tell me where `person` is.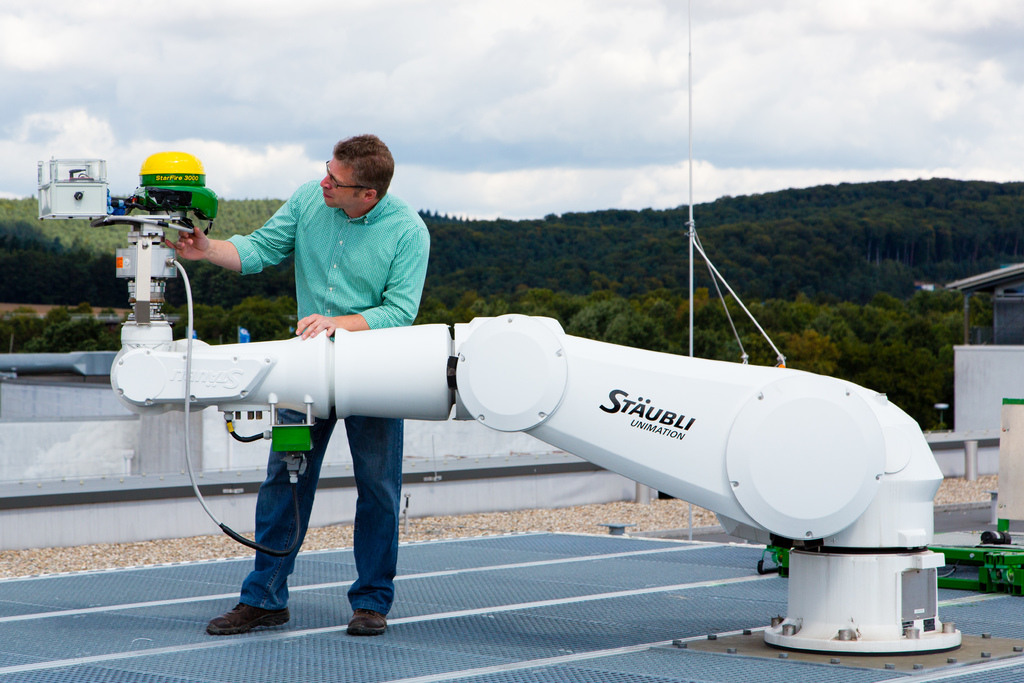
`person` is at box=[164, 132, 430, 632].
